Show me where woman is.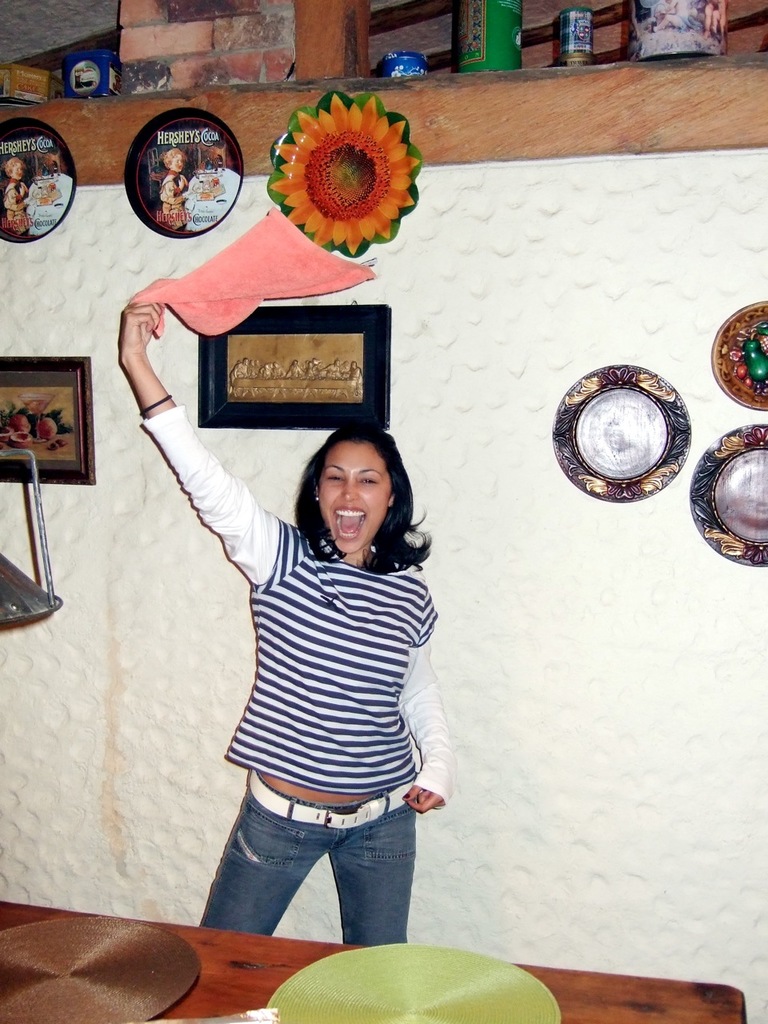
woman is at locate(119, 305, 448, 947).
